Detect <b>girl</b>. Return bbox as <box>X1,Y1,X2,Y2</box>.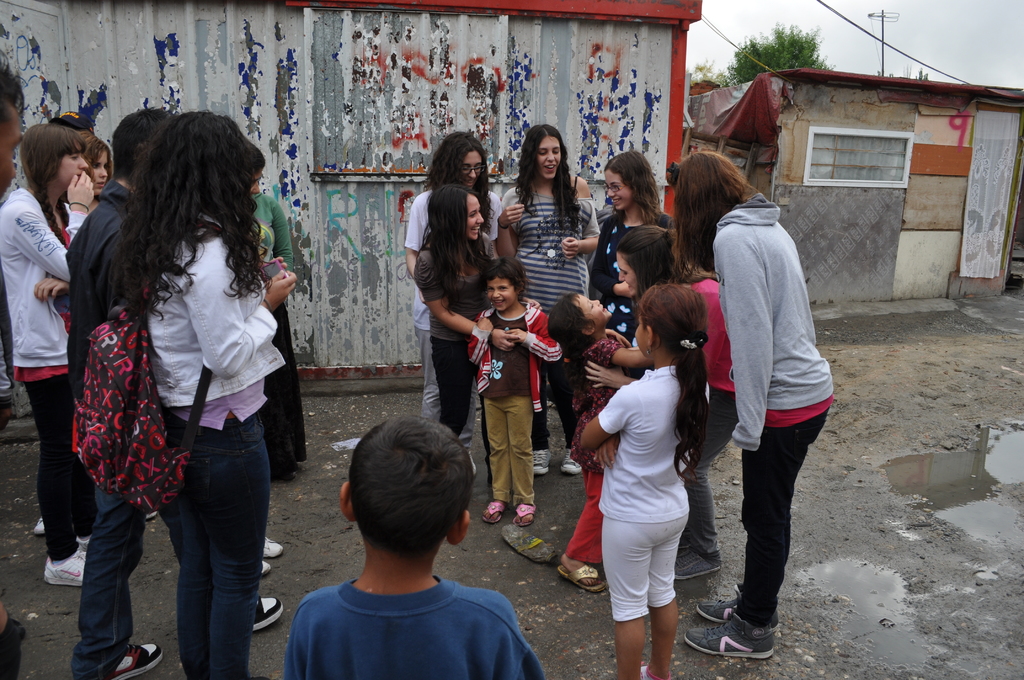
<box>672,150,835,660</box>.
